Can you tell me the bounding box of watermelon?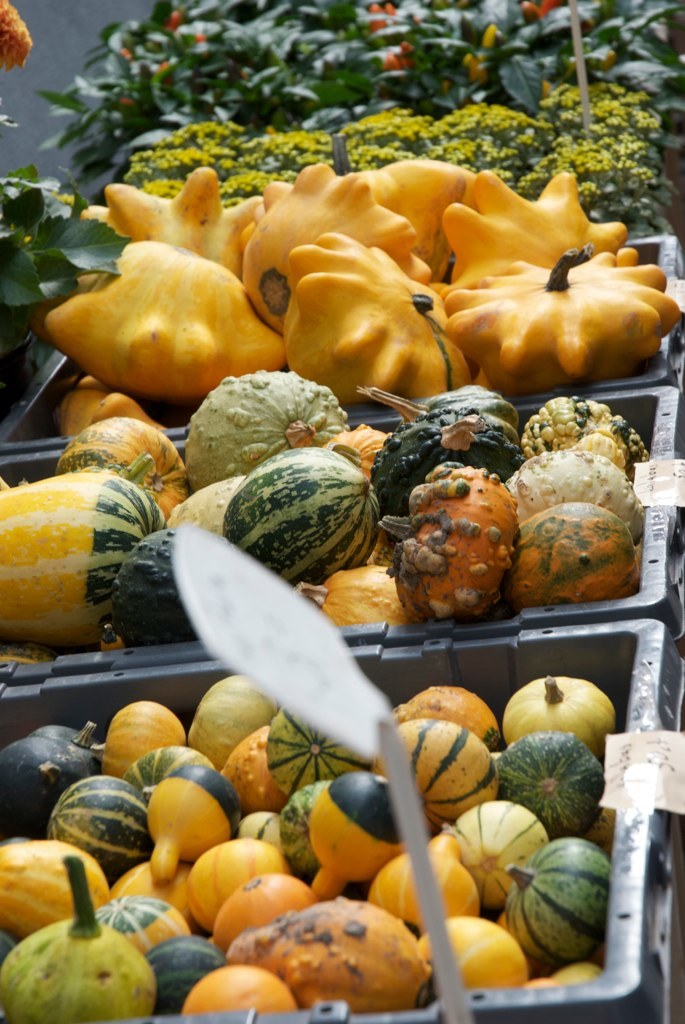
box=[0, 462, 159, 650].
